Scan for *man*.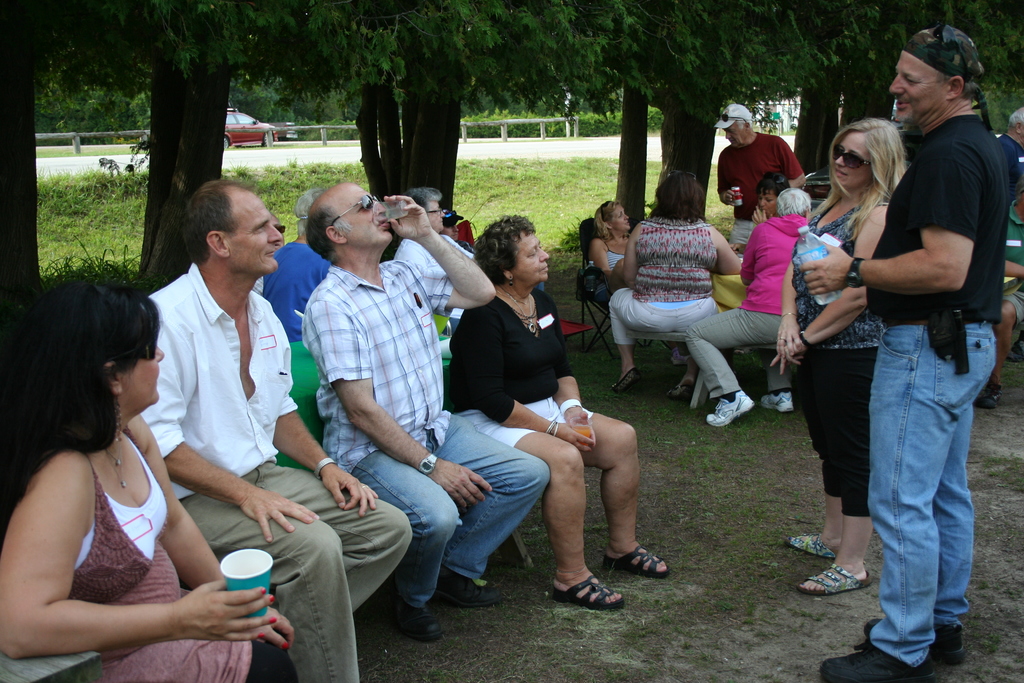
Scan result: 714 105 814 355.
